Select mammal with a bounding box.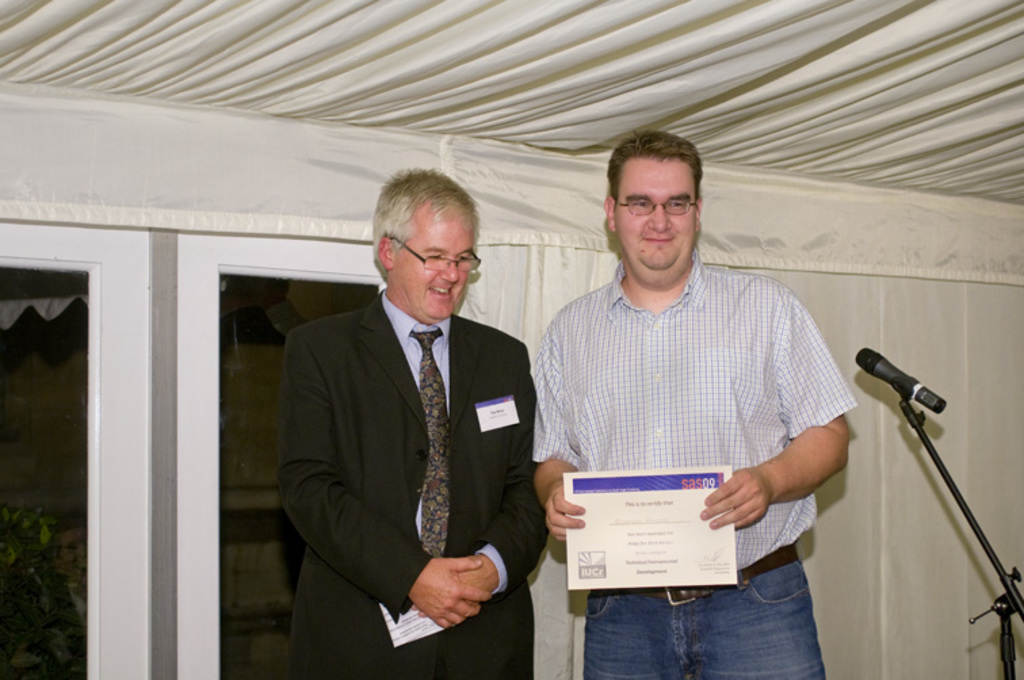
x1=531, y1=140, x2=876, y2=665.
